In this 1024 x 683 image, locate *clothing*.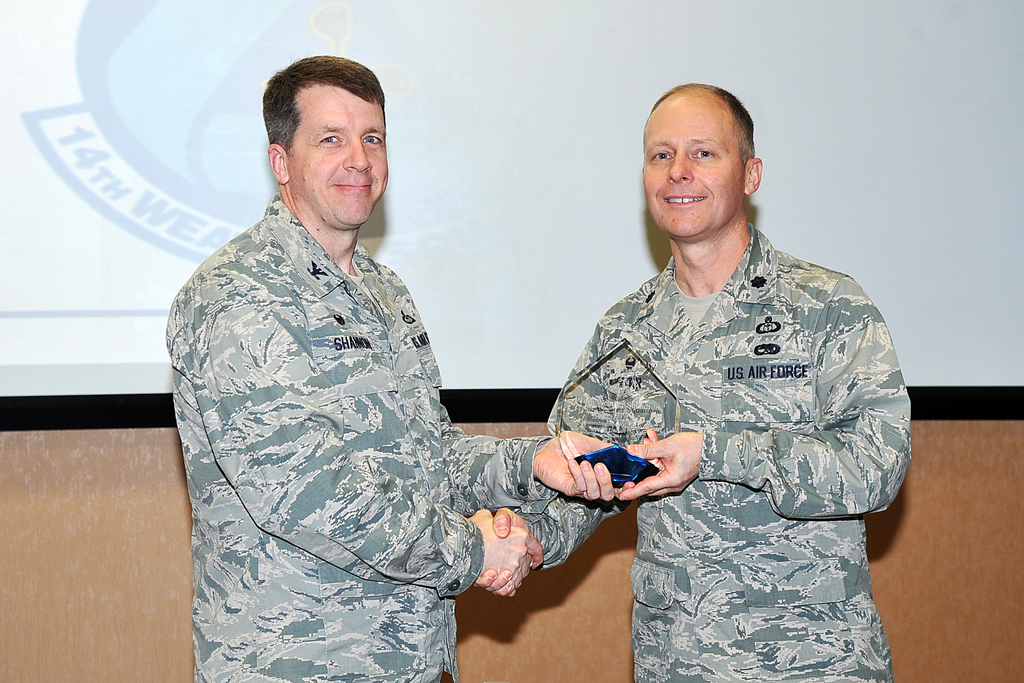
Bounding box: locate(188, 192, 549, 680).
